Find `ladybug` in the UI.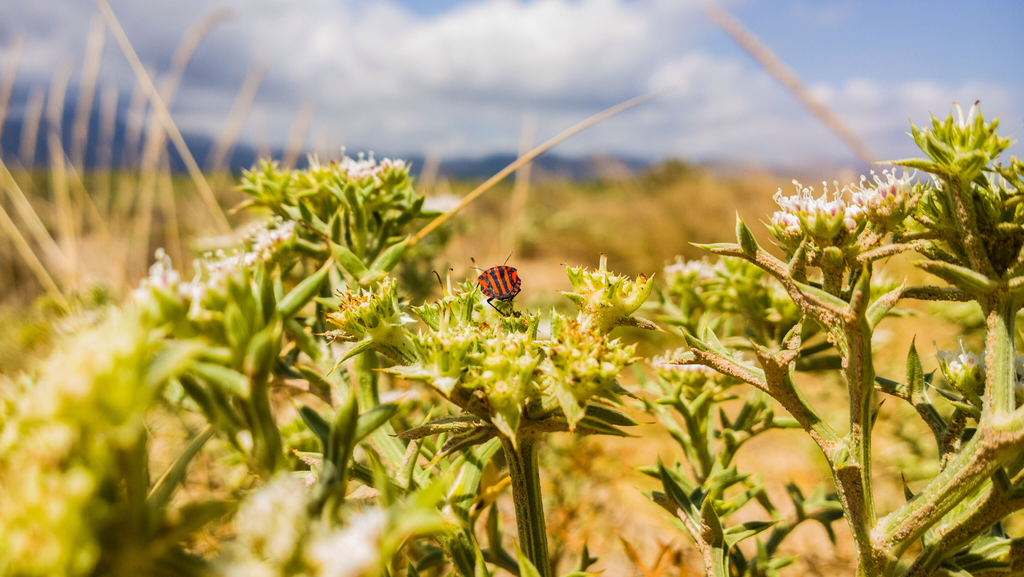
UI element at x1=468, y1=252, x2=522, y2=318.
